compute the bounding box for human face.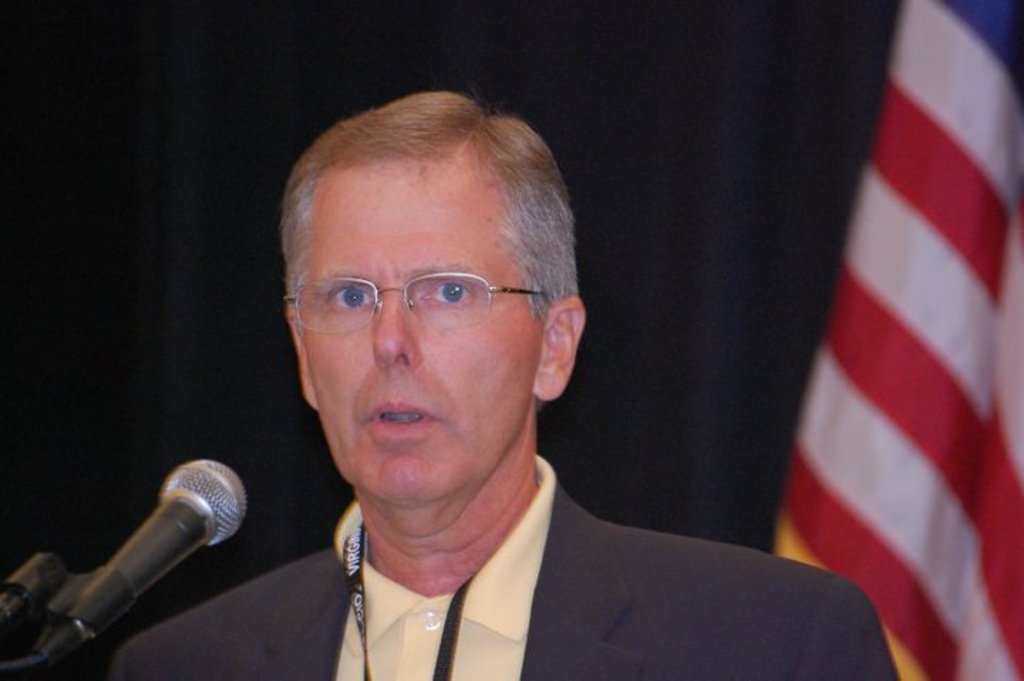
detection(300, 156, 546, 500).
